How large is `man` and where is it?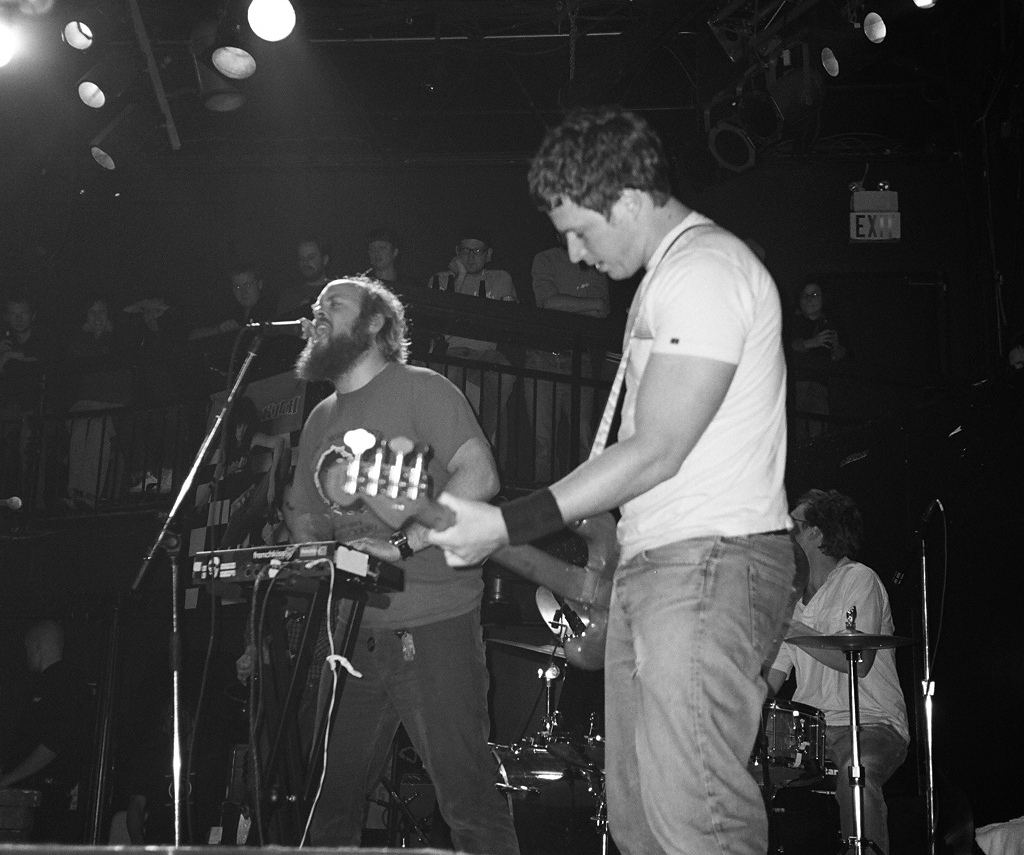
Bounding box: 528 230 611 490.
